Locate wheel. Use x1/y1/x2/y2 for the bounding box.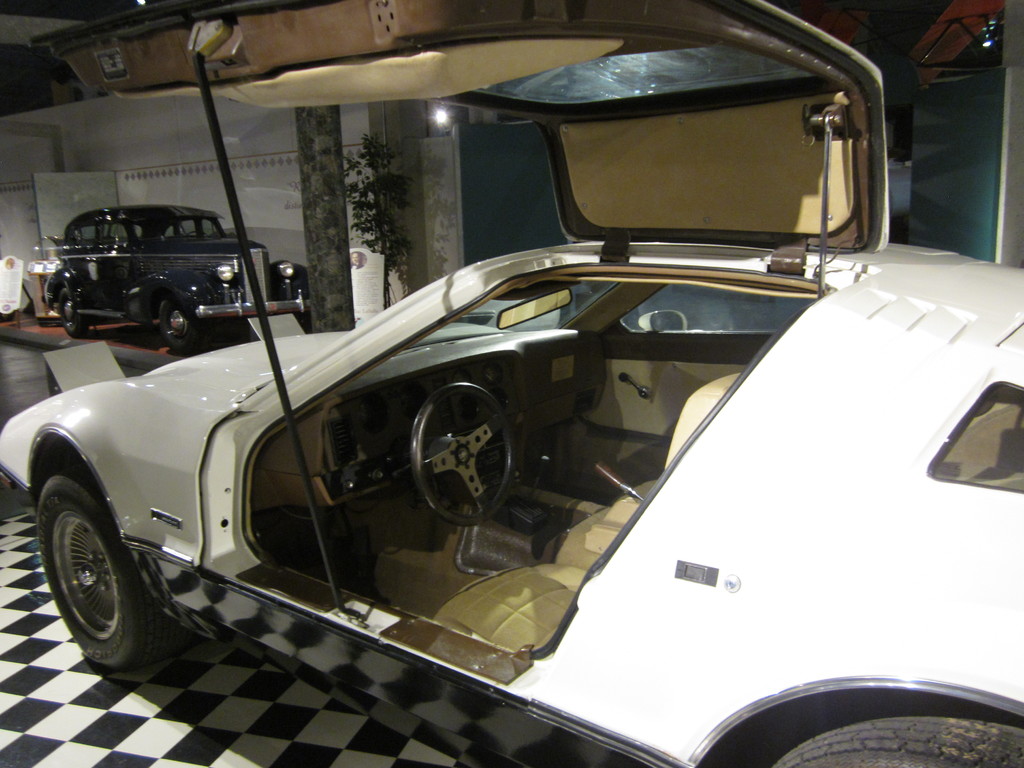
184/230/205/234.
